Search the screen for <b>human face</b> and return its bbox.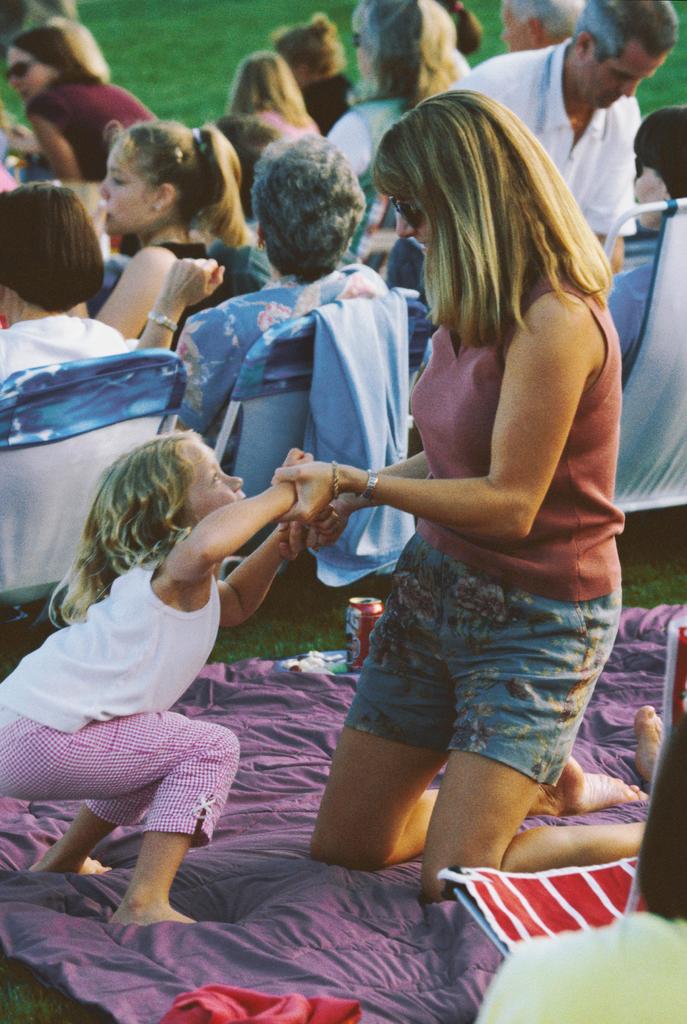
Found: (6, 50, 58, 106).
